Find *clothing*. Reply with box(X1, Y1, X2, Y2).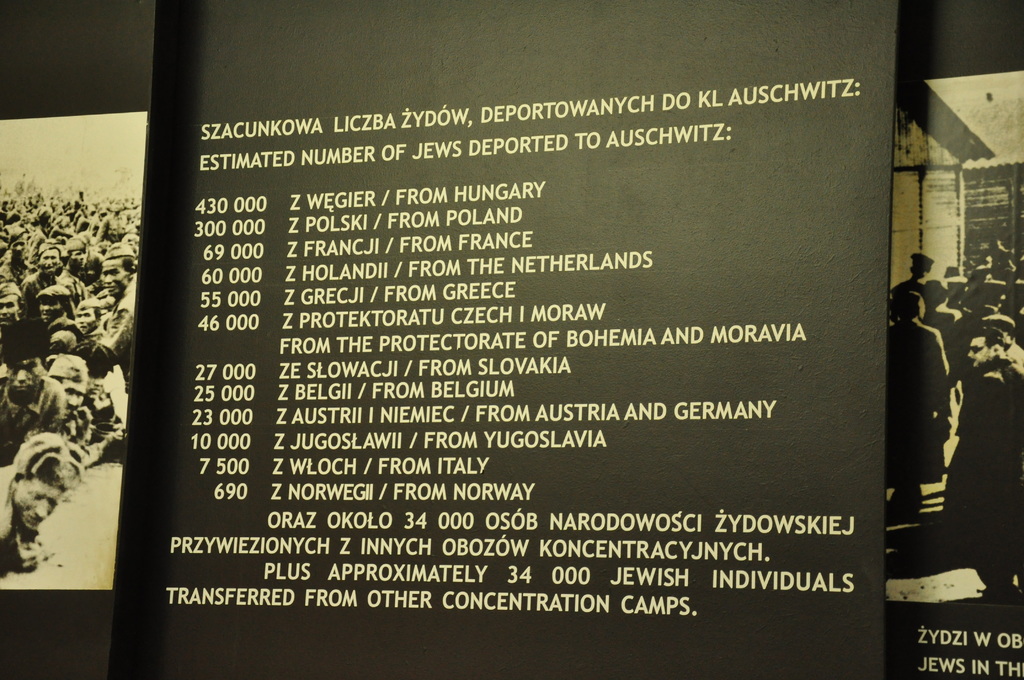
box(888, 281, 928, 307).
